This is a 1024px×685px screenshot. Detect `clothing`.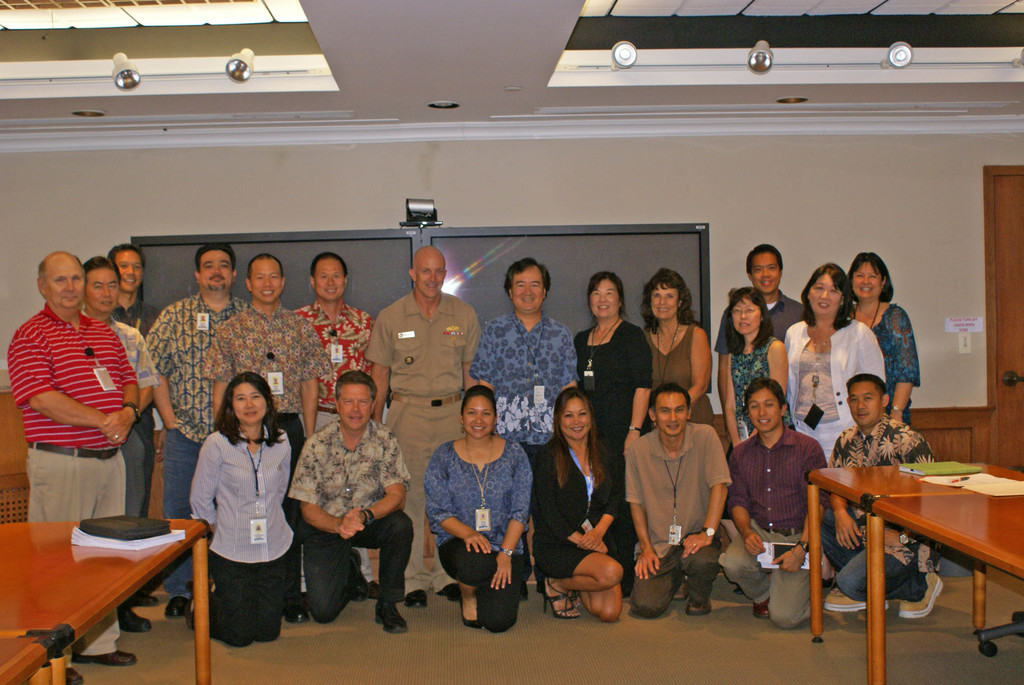
[left=717, top=427, right=828, bottom=632].
